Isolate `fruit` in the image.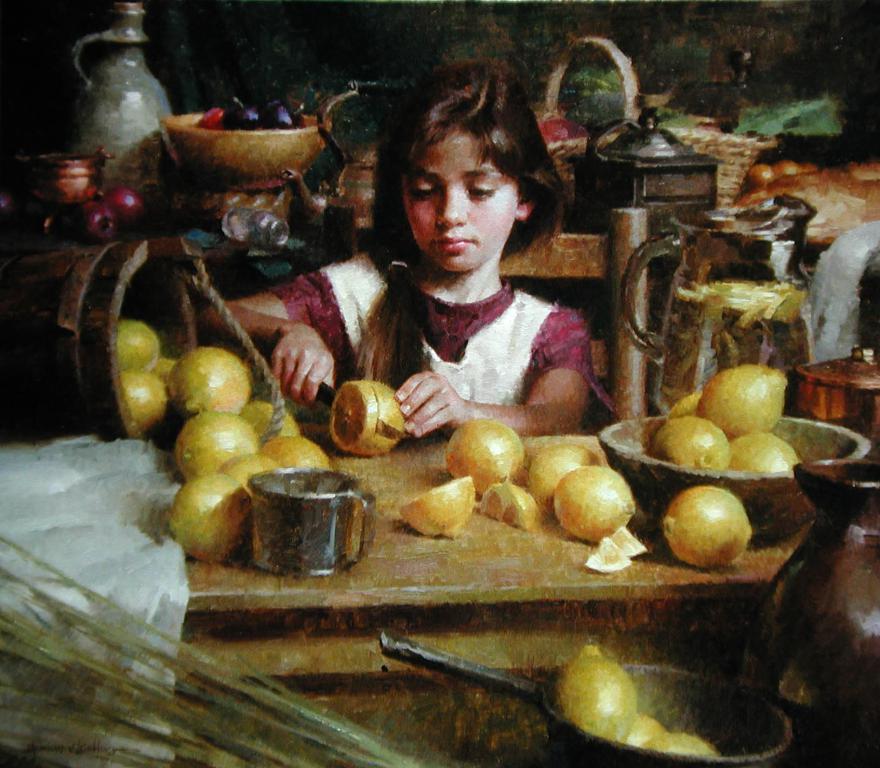
Isolated region: locate(651, 412, 732, 472).
